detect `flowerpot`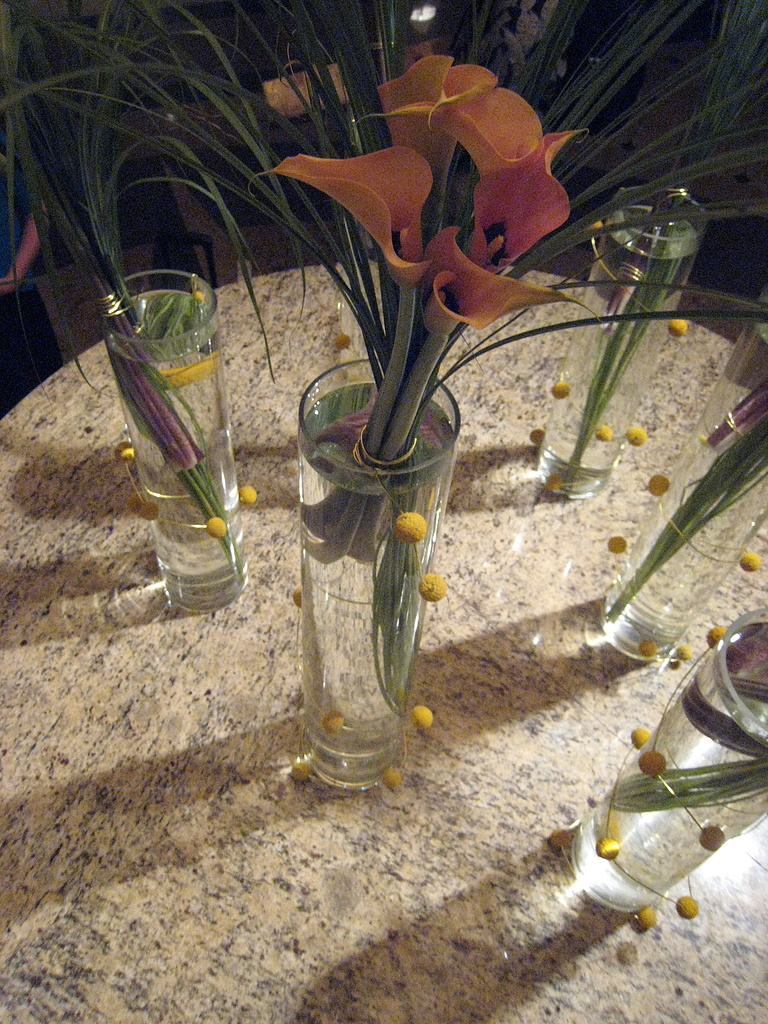
l=106, t=267, r=243, b=608
